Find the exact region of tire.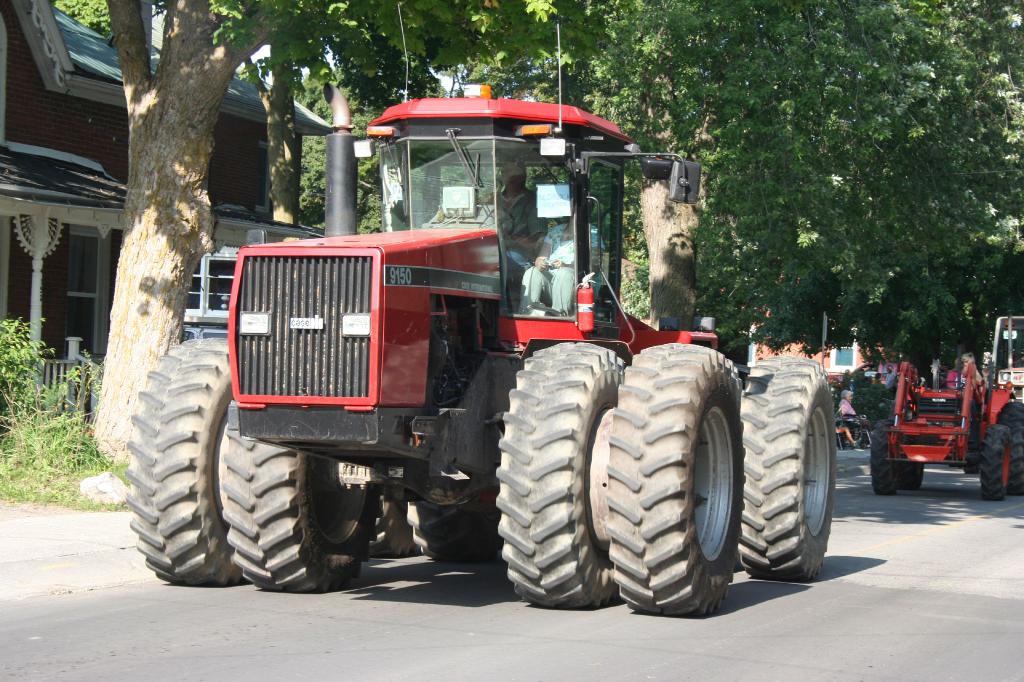
Exact region: pyautogui.locateOnScreen(979, 424, 1012, 500).
